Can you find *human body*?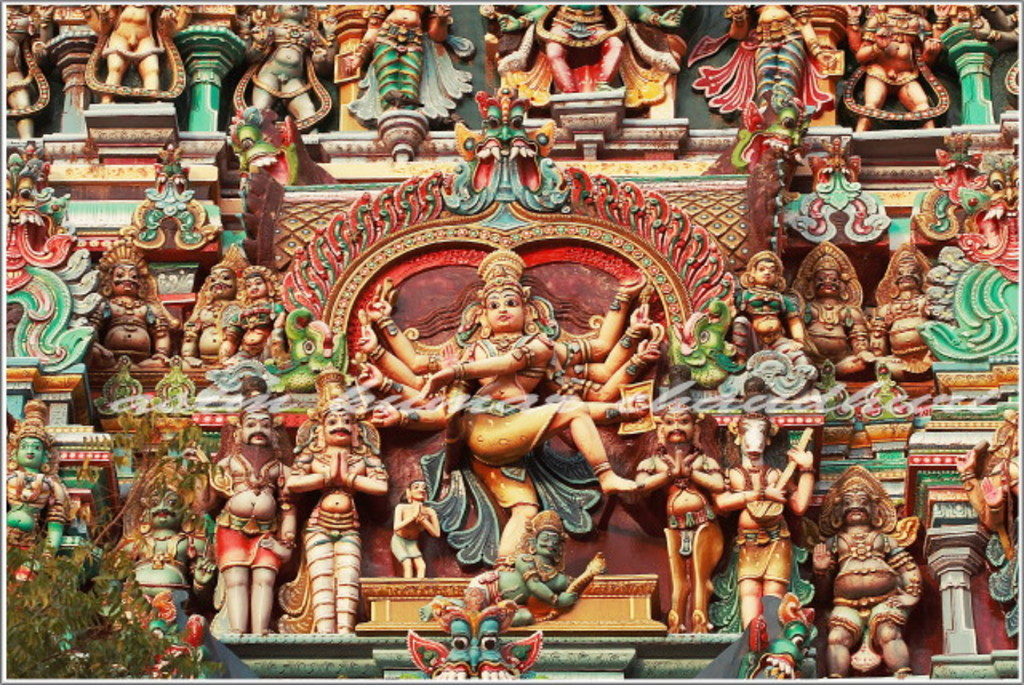
Yes, bounding box: [250, 26, 326, 141].
